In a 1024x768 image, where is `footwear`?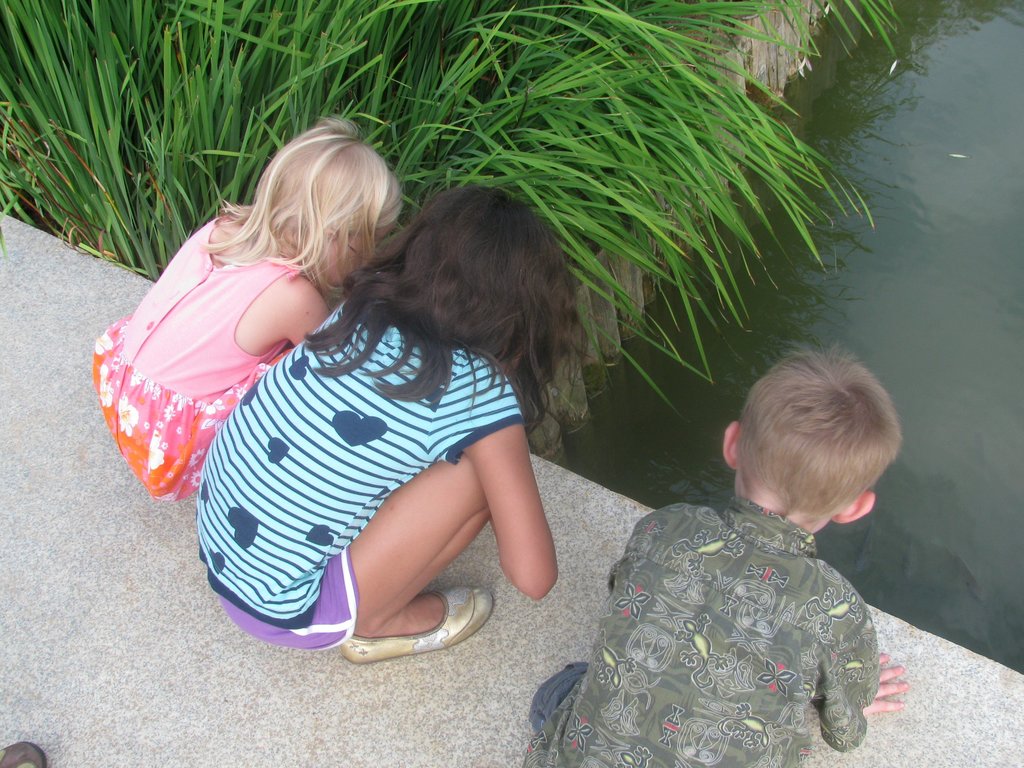
detection(296, 570, 515, 660).
